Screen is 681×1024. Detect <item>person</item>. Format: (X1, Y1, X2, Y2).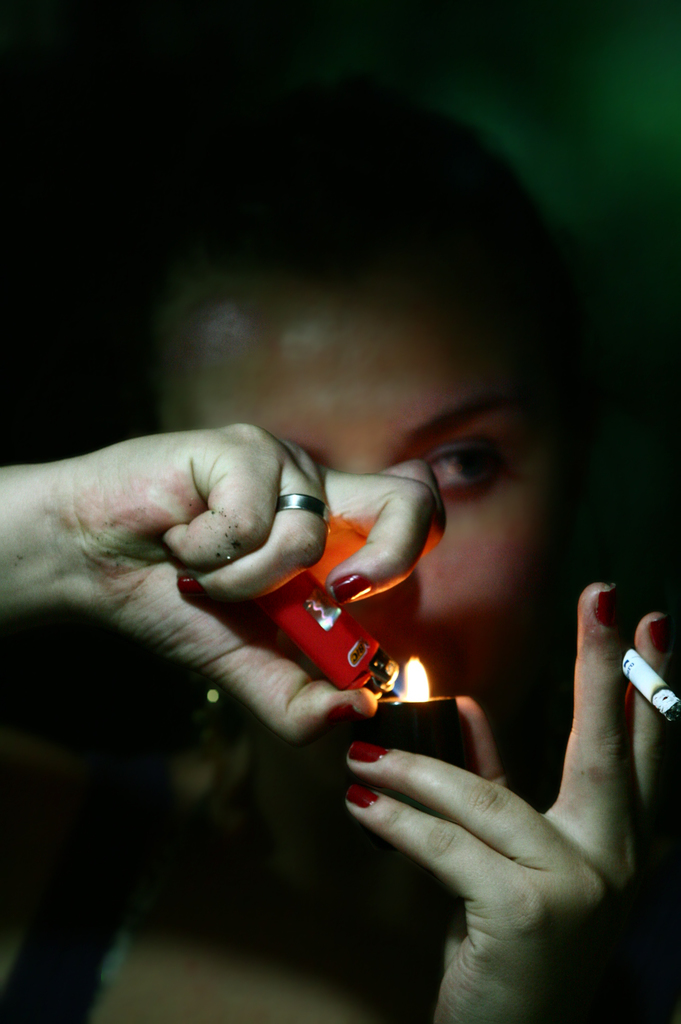
(147, 156, 632, 998).
